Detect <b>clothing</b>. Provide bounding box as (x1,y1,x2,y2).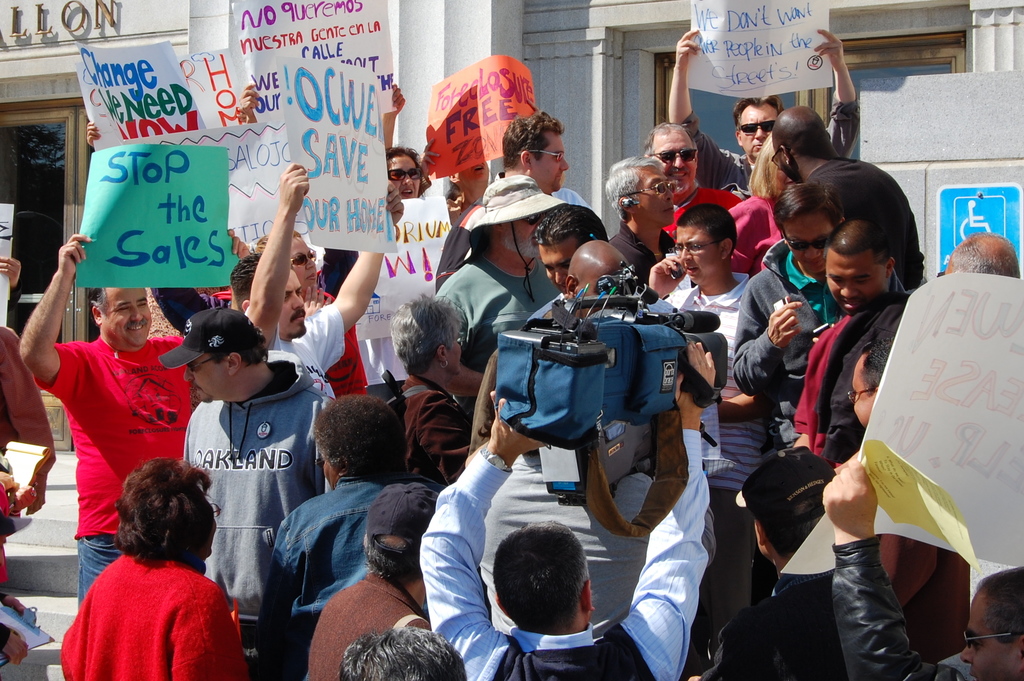
(835,525,977,680).
